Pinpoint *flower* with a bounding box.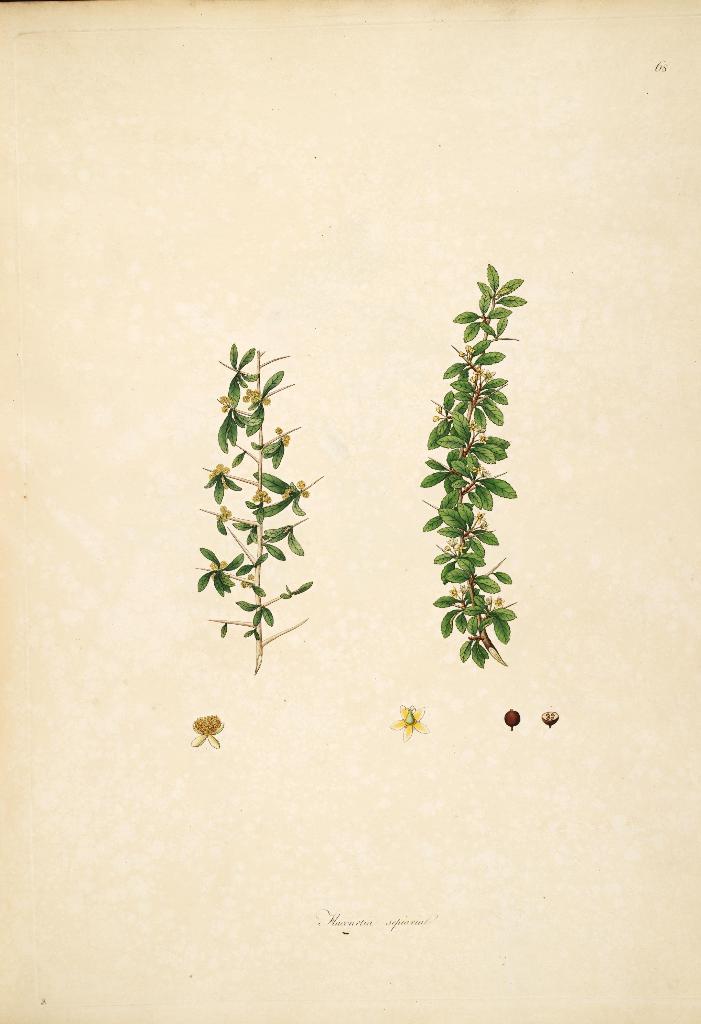
<region>462, 343, 471, 357</region>.
